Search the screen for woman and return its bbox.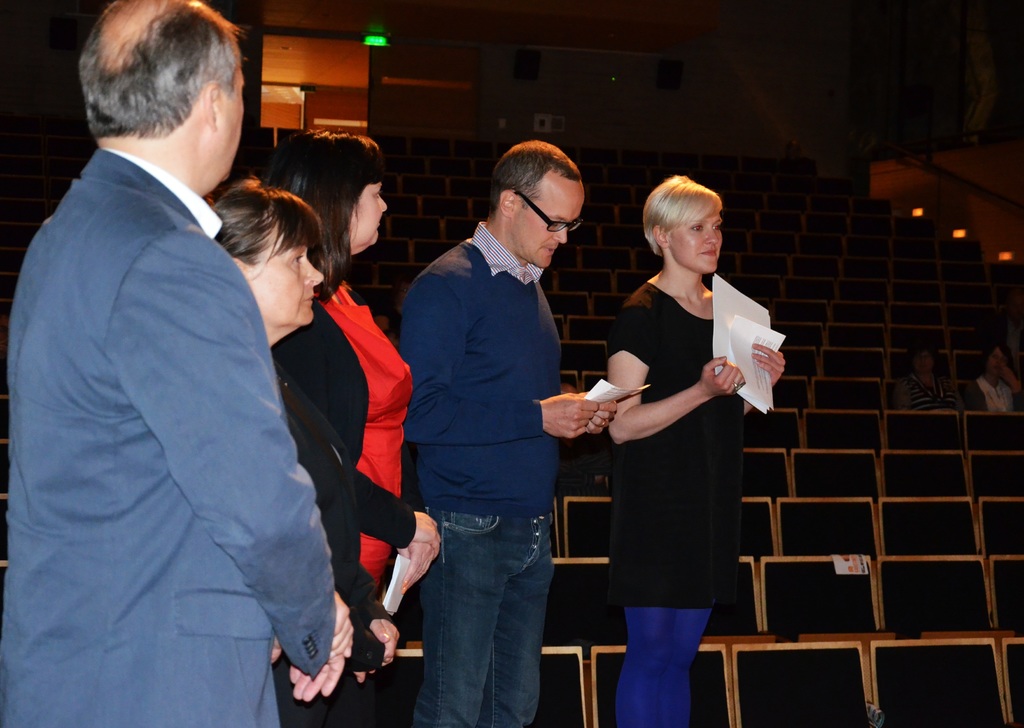
Found: Rect(209, 179, 400, 725).
